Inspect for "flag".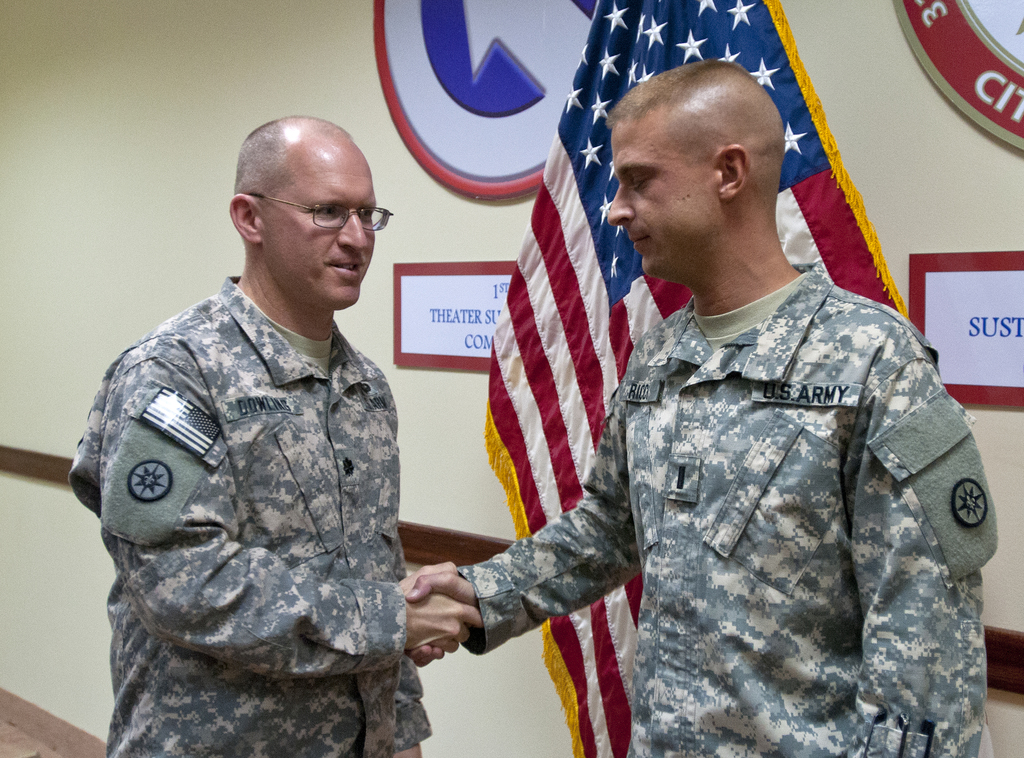
Inspection: [472,0,906,757].
